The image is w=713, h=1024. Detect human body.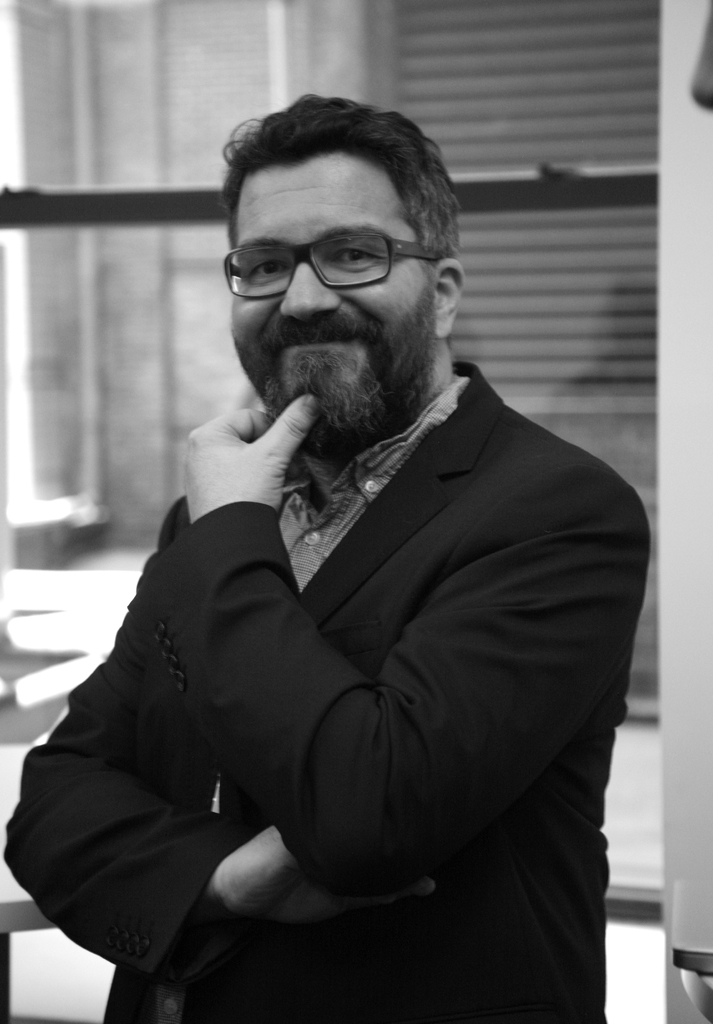
Detection: 60,130,627,1023.
